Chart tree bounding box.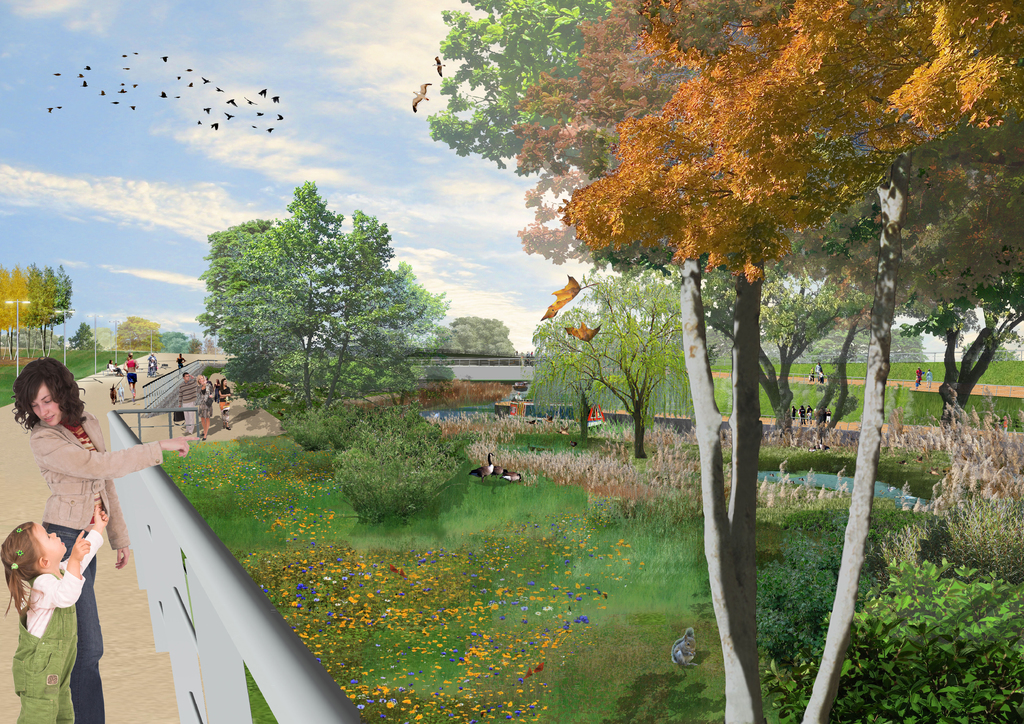
Charted: select_region(188, 171, 446, 442).
